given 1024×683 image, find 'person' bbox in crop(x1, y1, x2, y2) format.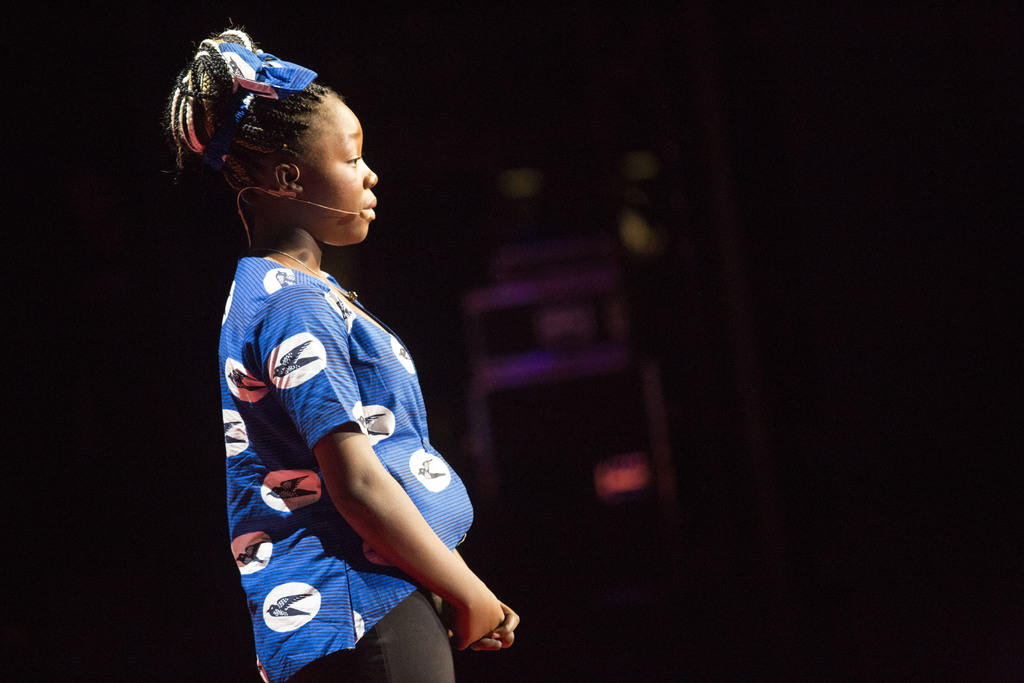
crop(188, 32, 479, 673).
